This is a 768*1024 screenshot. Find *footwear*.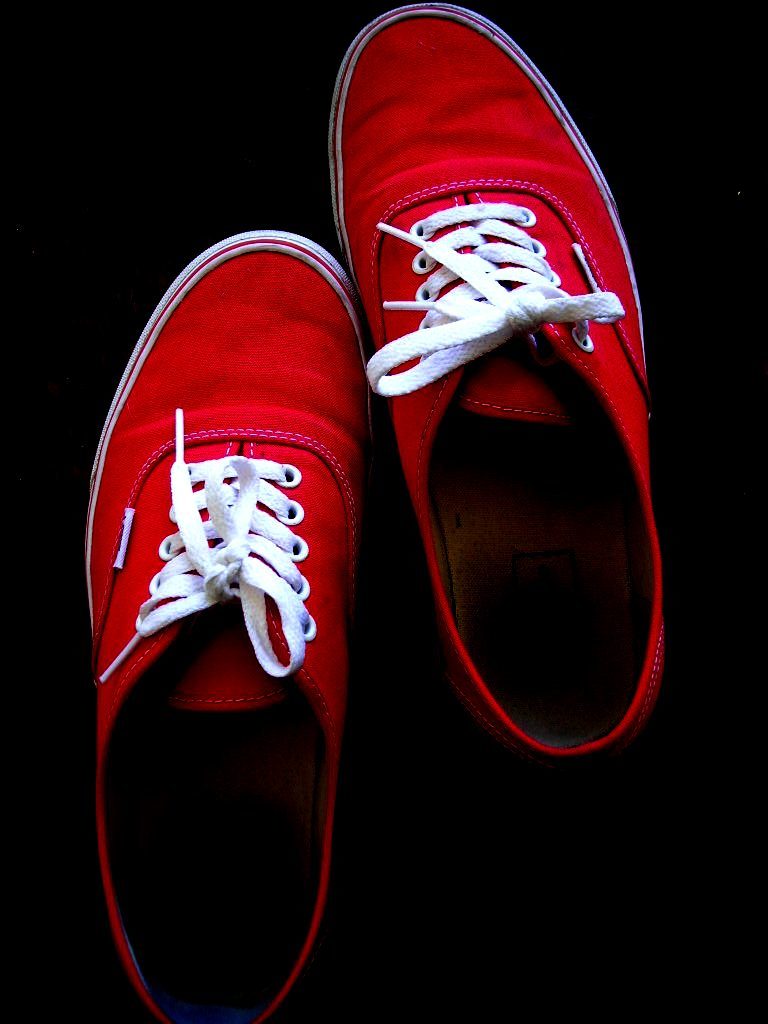
Bounding box: (x1=332, y1=3, x2=676, y2=767).
